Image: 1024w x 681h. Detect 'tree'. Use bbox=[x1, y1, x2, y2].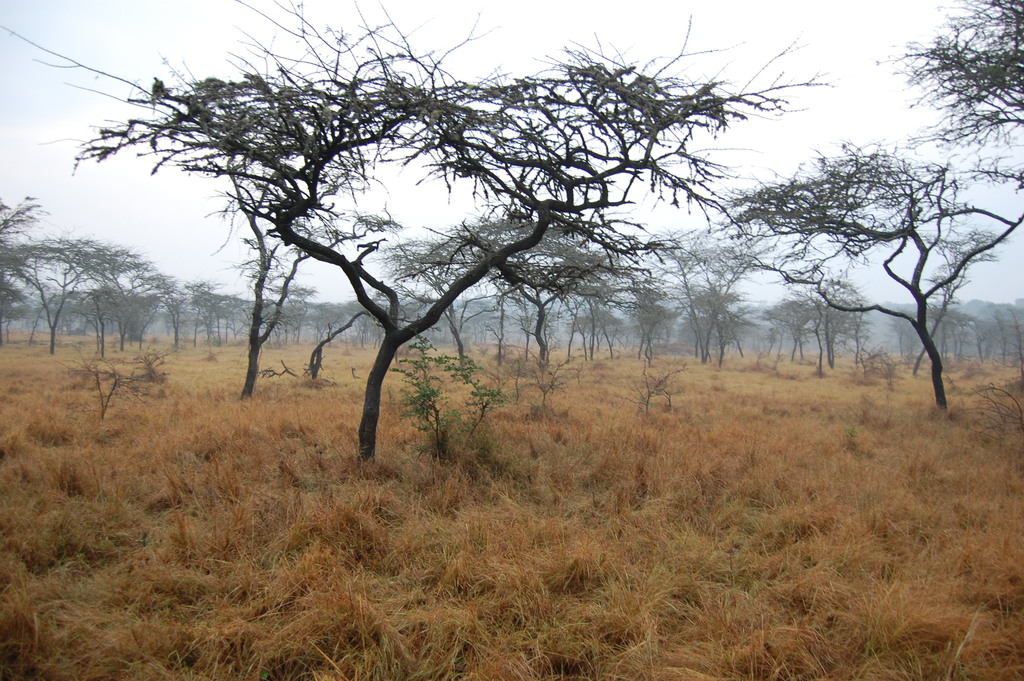
bbox=[137, 268, 188, 340].
